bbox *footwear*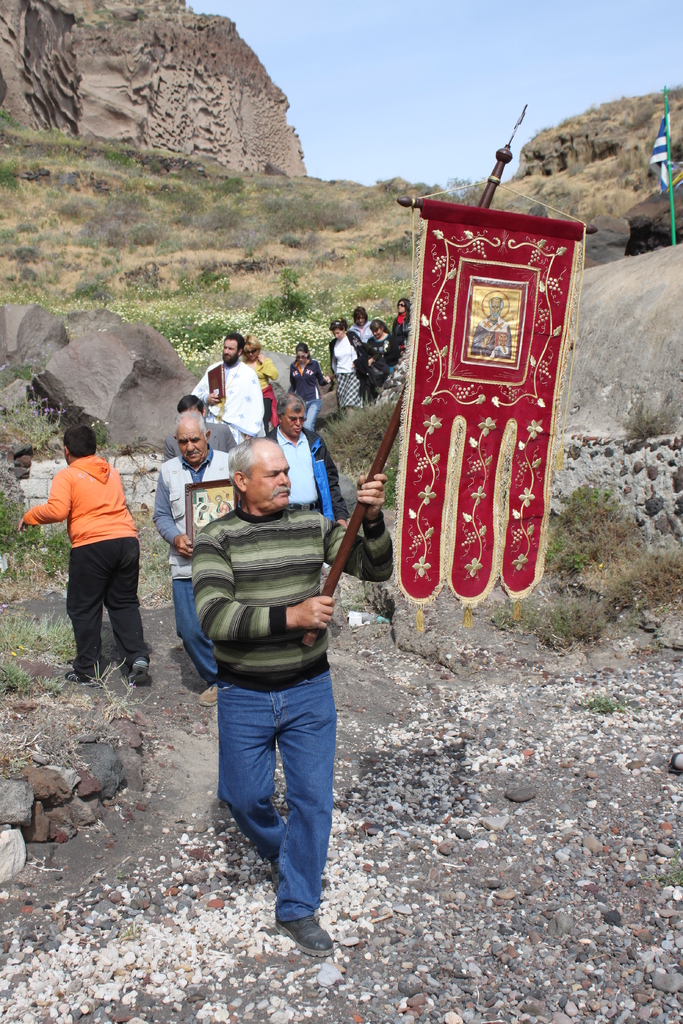
x1=199, y1=685, x2=216, y2=708
